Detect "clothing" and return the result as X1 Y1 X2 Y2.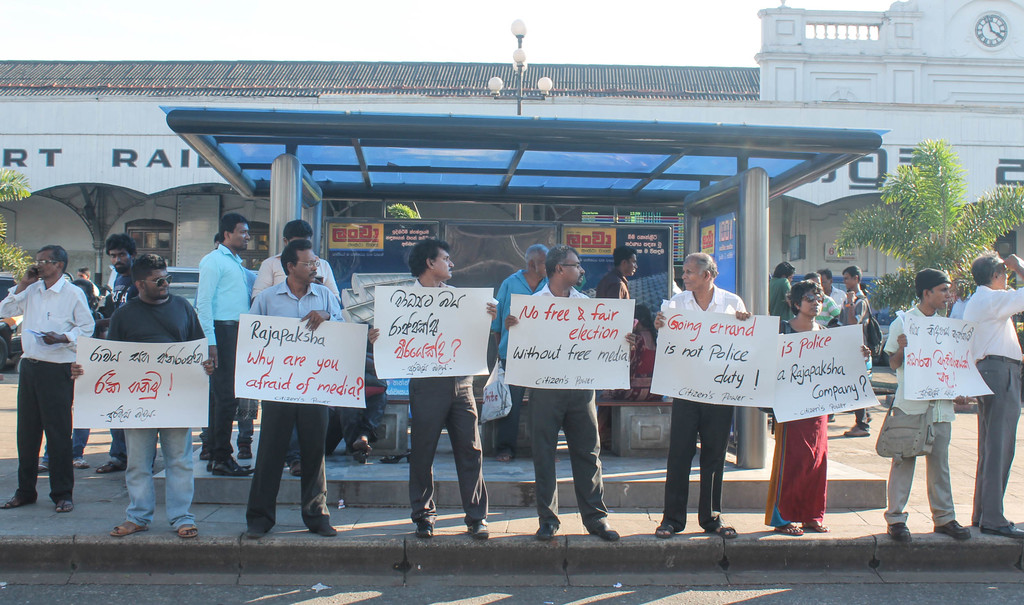
119 286 200 531.
